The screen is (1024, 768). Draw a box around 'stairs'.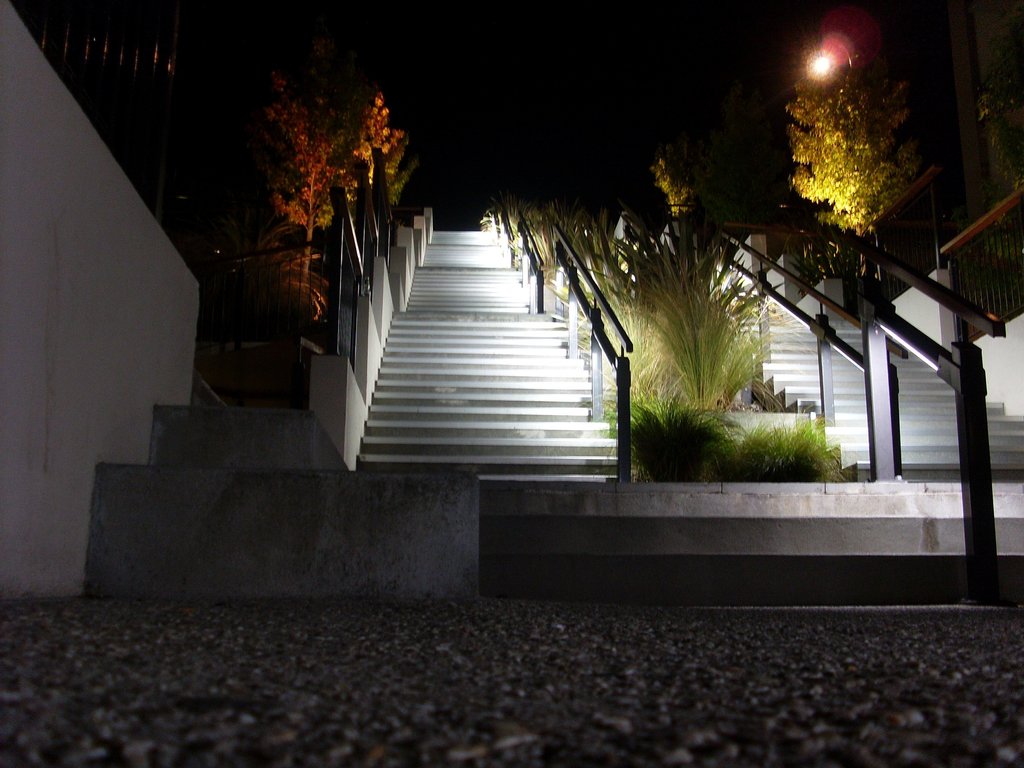
753,317,1023,481.
